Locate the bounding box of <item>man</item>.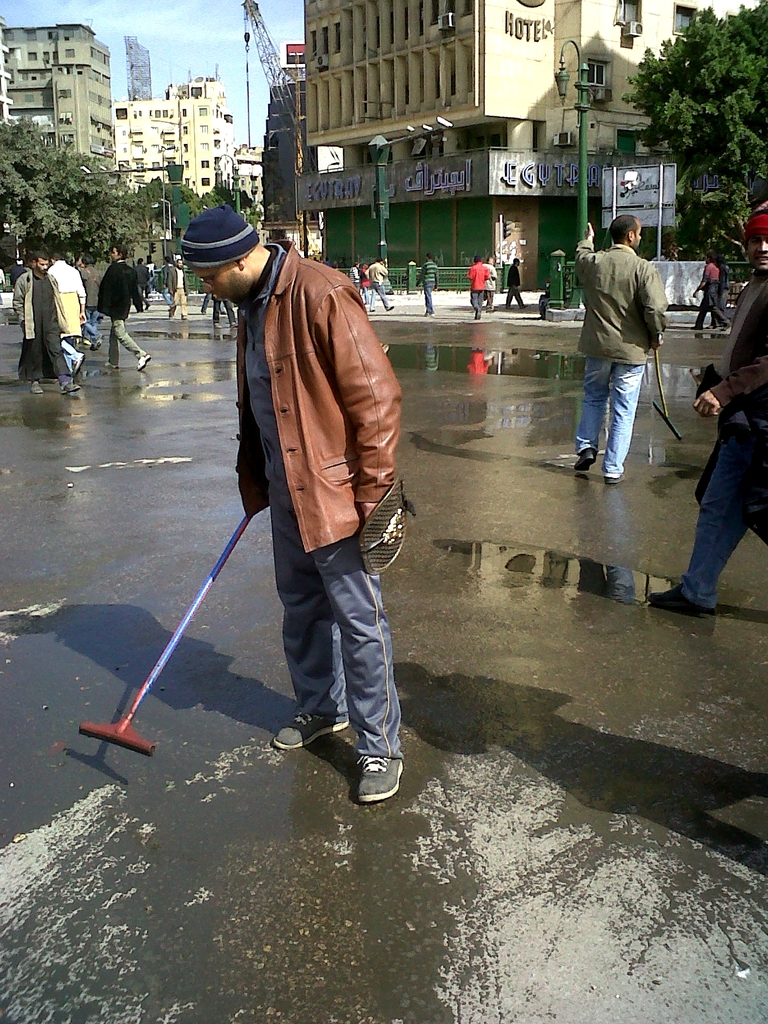
Bounding box: 212 298 238 329.
